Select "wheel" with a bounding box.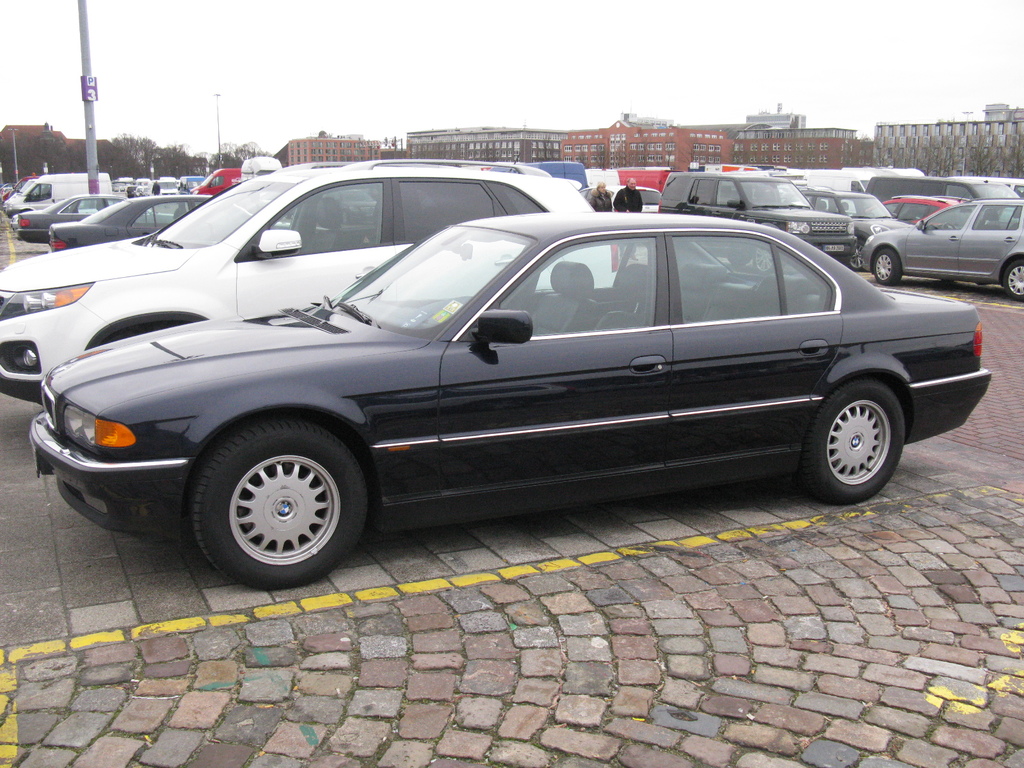
[194, 422, 366, 589].
